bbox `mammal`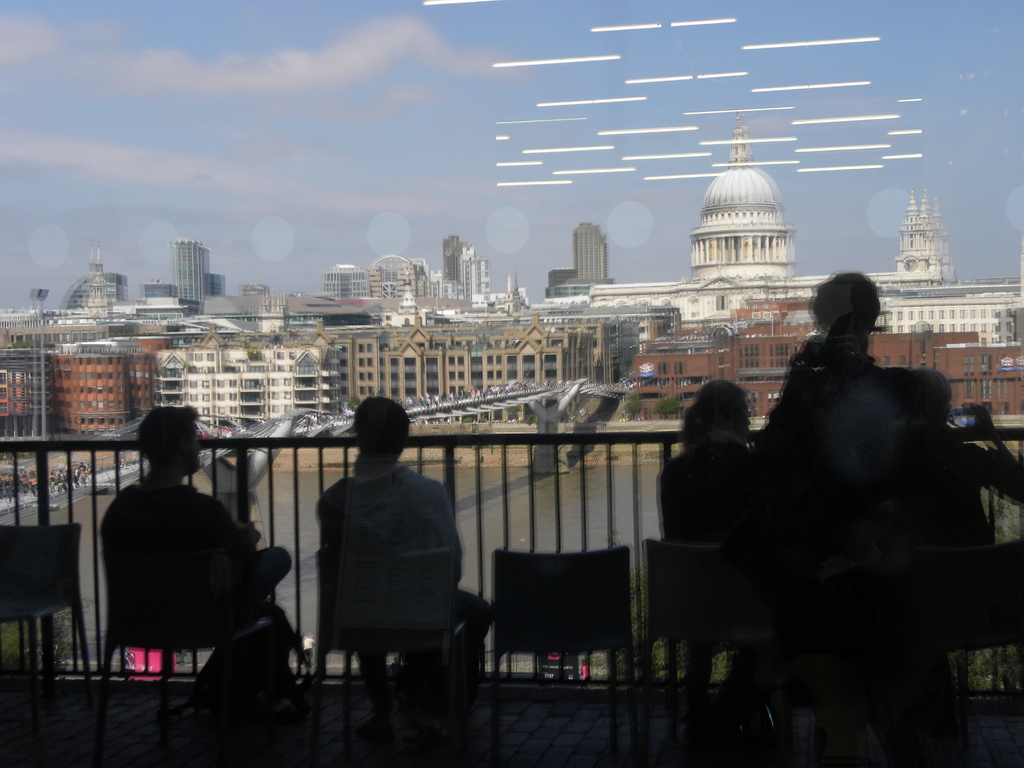
region(85, 410, 253, 682)
